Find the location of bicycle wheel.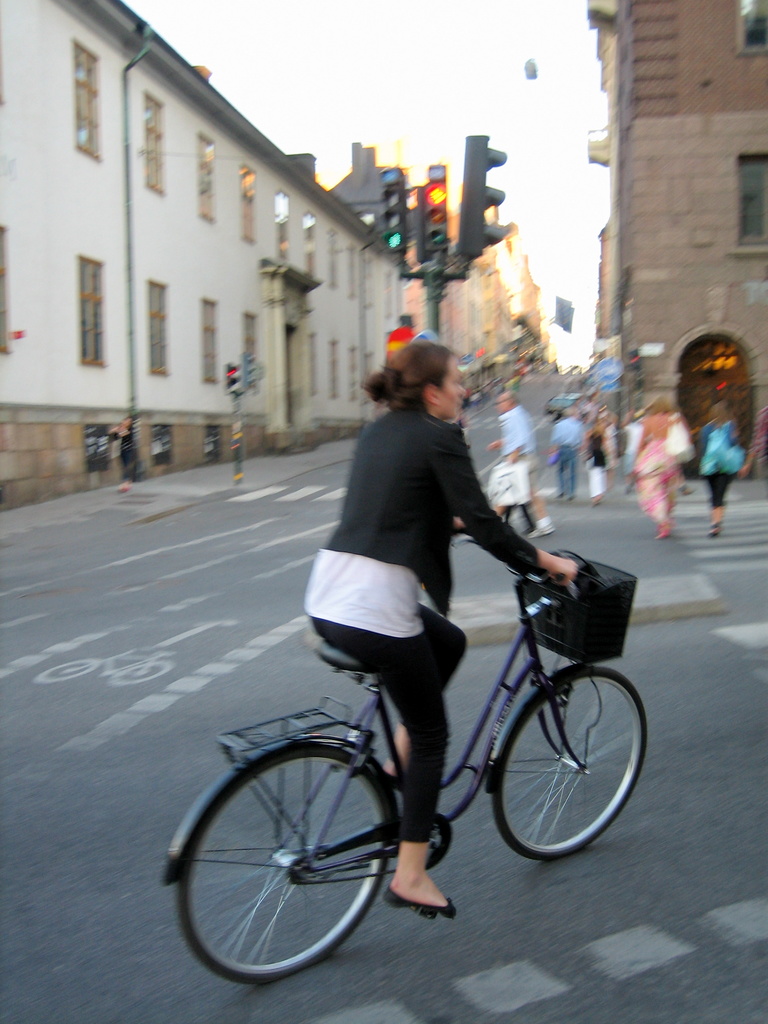
Location: Rect(189, 733, 425, 982).
